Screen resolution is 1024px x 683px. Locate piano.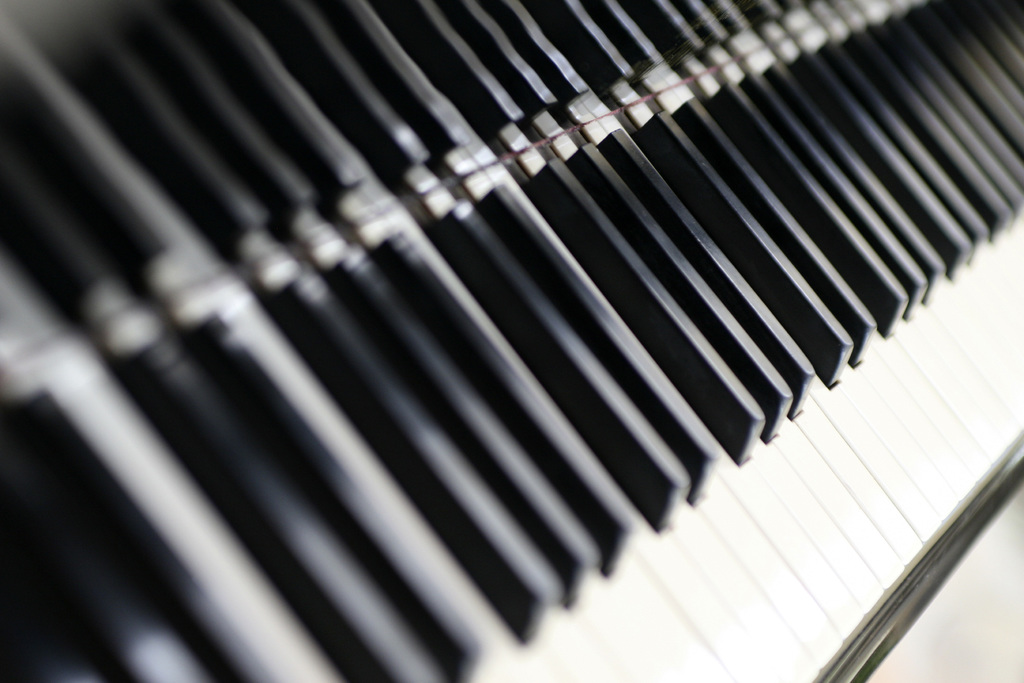
select_region(0, 0, 1023, 682).
